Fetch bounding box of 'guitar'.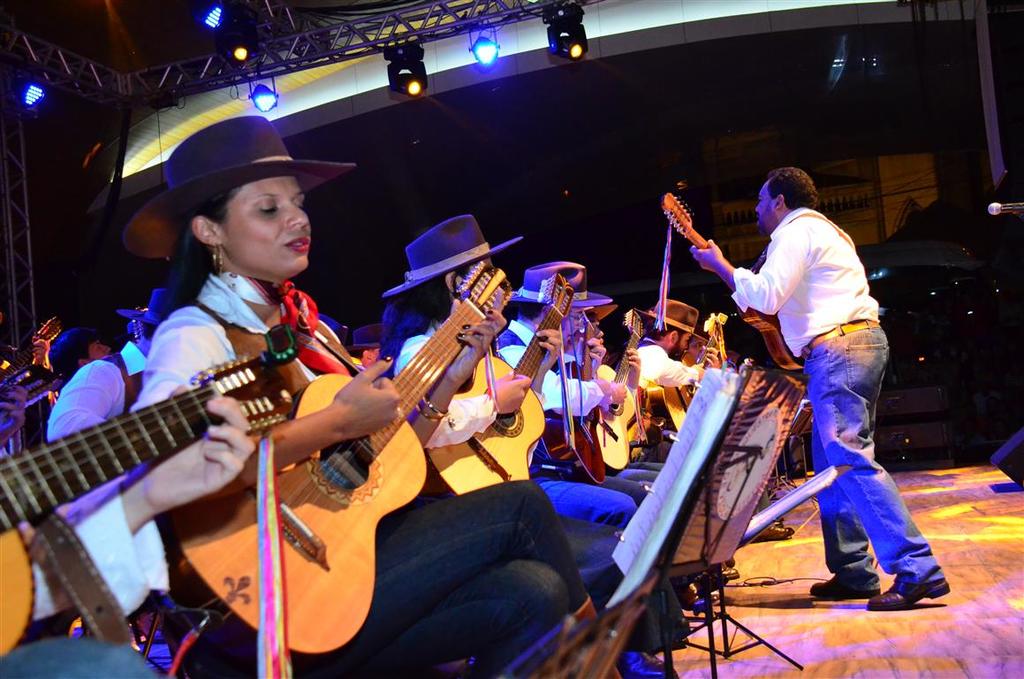
Bbox: [540, 395, 588, 467].
